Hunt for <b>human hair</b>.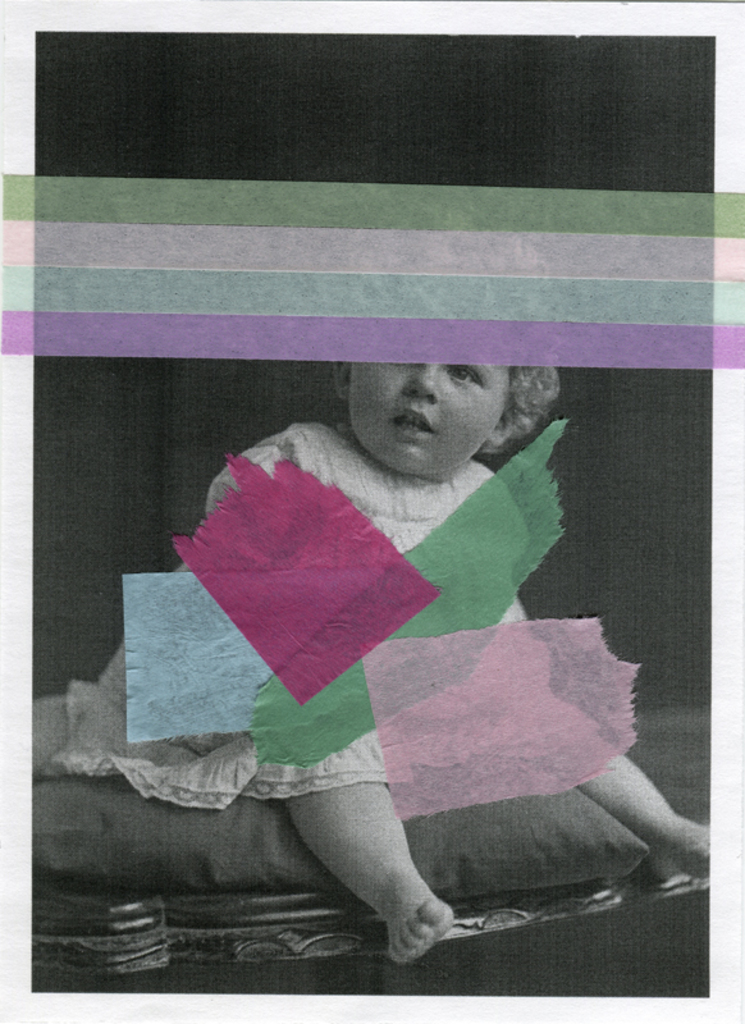
Hunted down at left=483, top=352, right=573, bottom=443.
